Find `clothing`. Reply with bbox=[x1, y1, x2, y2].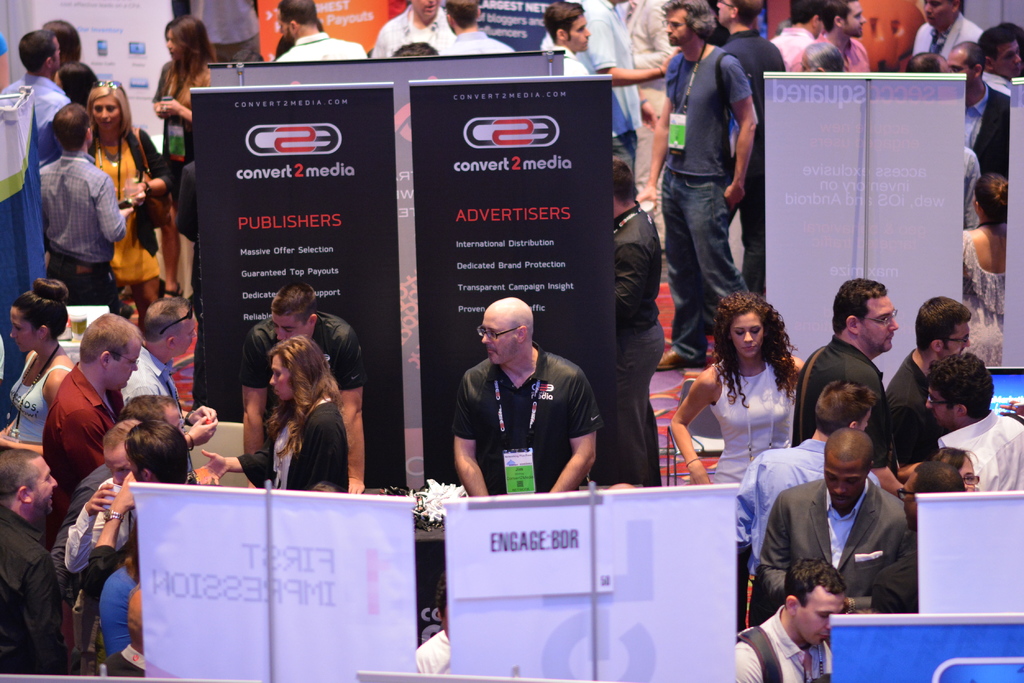
bbox=[956, 229, 1011, 333].
